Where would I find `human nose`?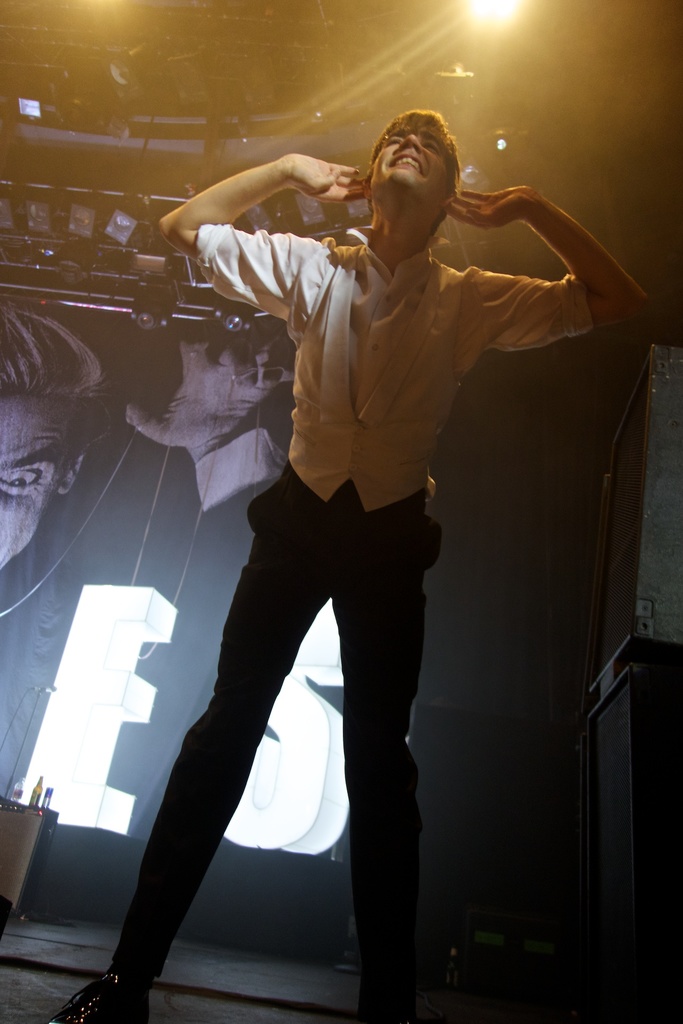
At <region>394, 133, 422, 151</region>.
